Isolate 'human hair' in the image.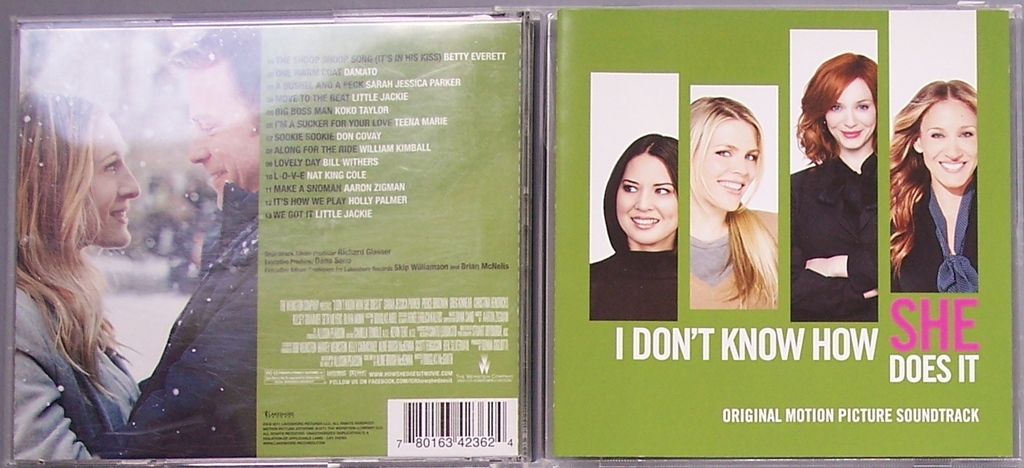
Isolated region: <region>890, 80, 977, 281</region>.
